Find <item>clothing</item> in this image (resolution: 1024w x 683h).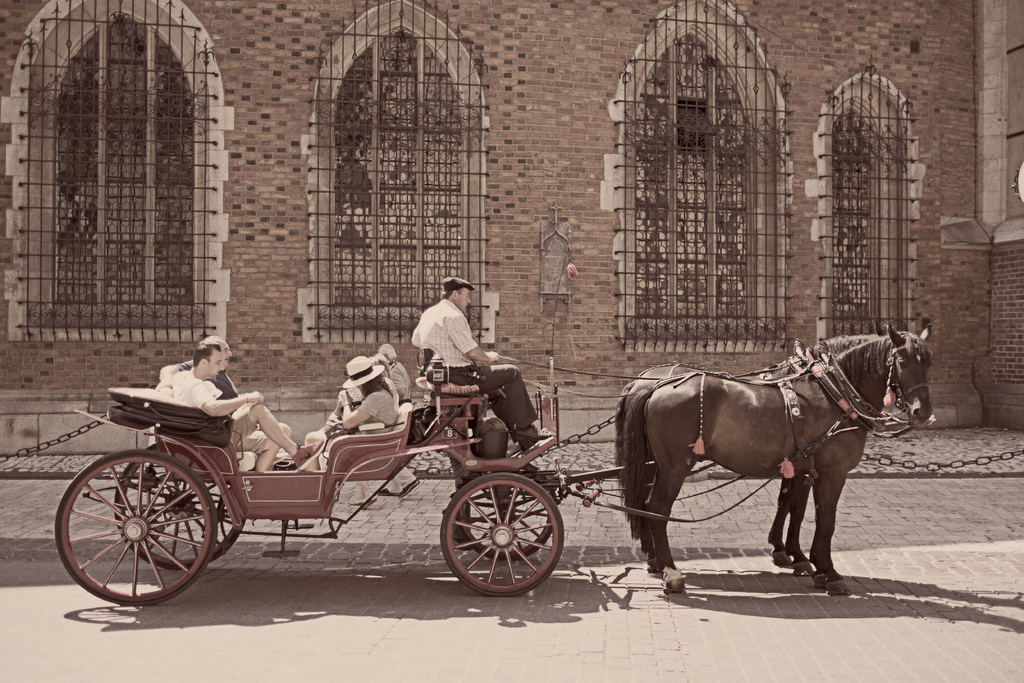
detection(386, 359, 408, 406).
